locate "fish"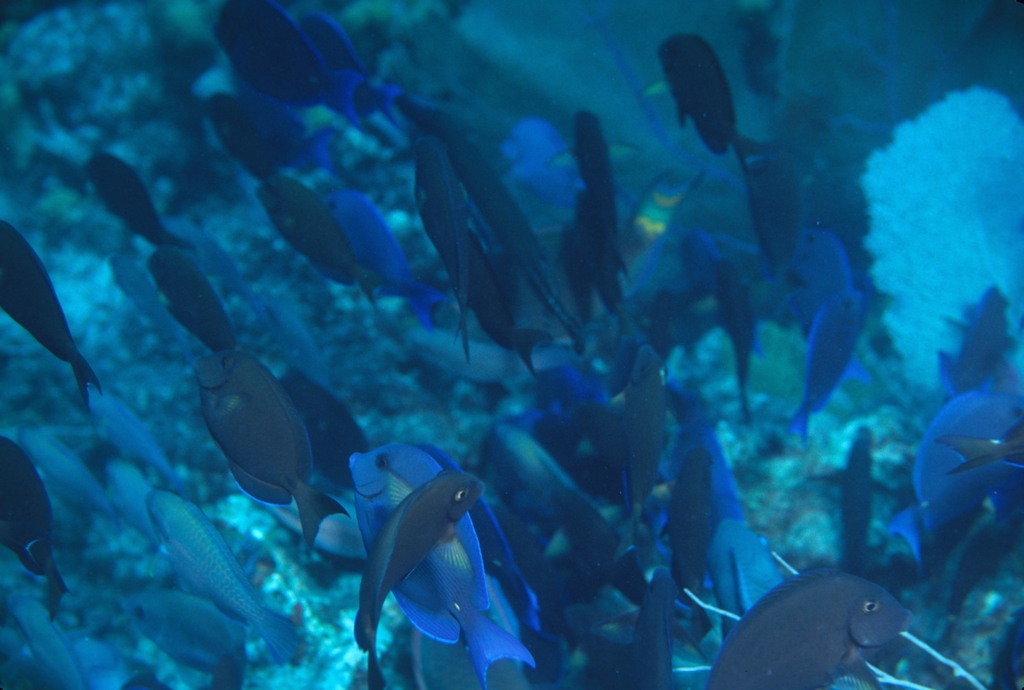
bbox=(79, 145, 188, 247)
